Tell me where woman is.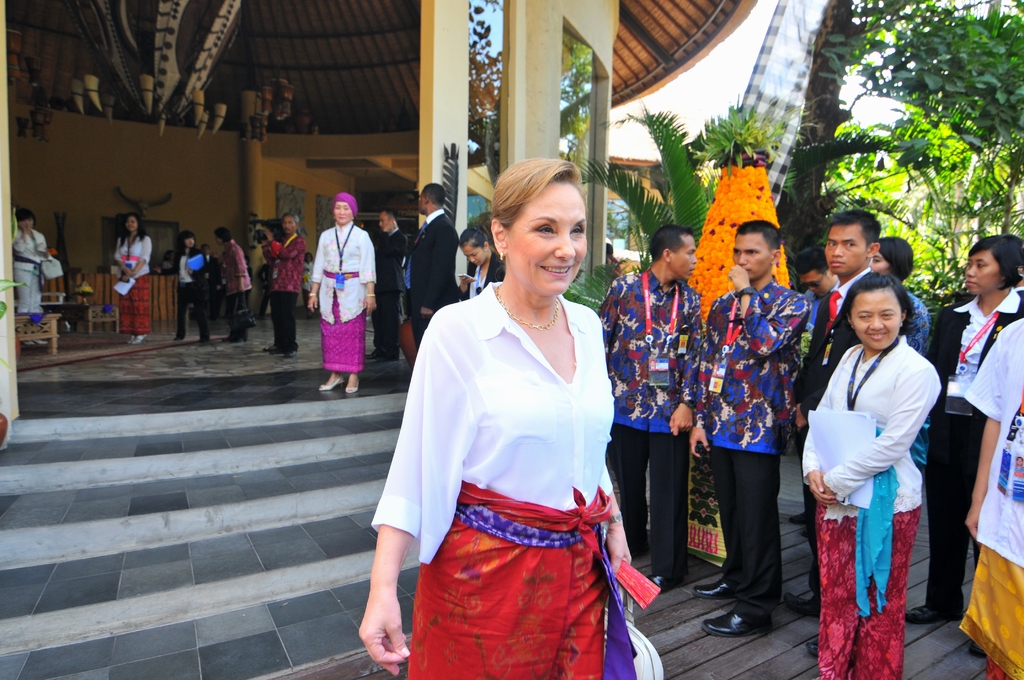
woman is at detection(115, 215, 152, 344).
